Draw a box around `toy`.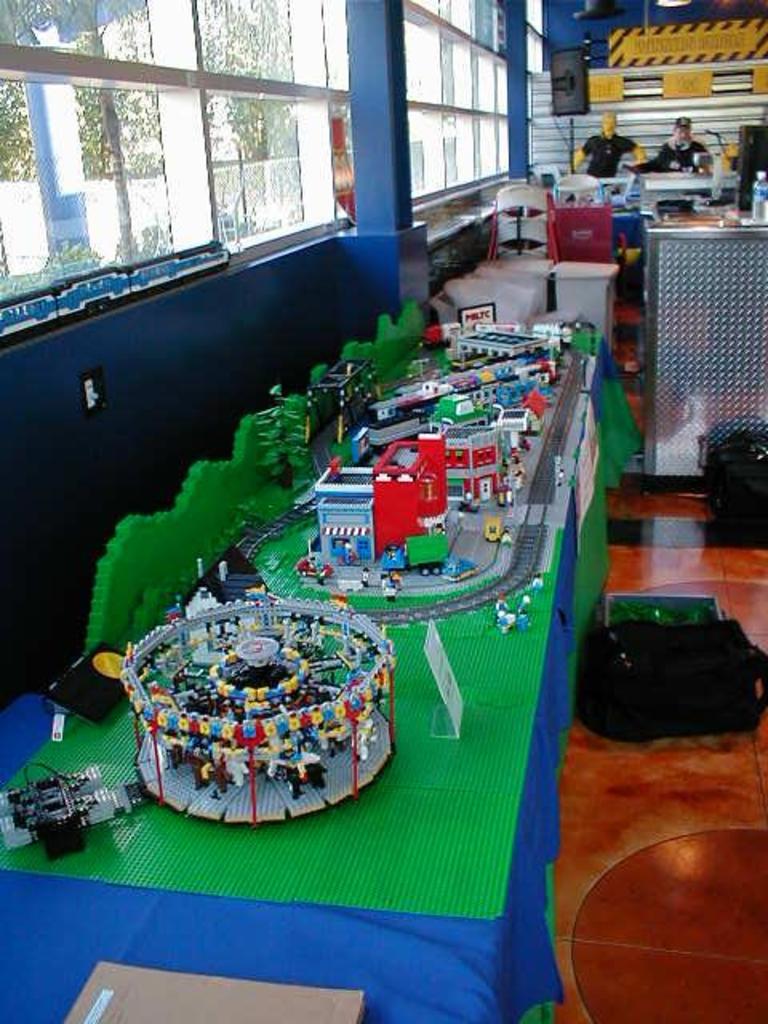
bbox=(499, 584, 536, 622).
